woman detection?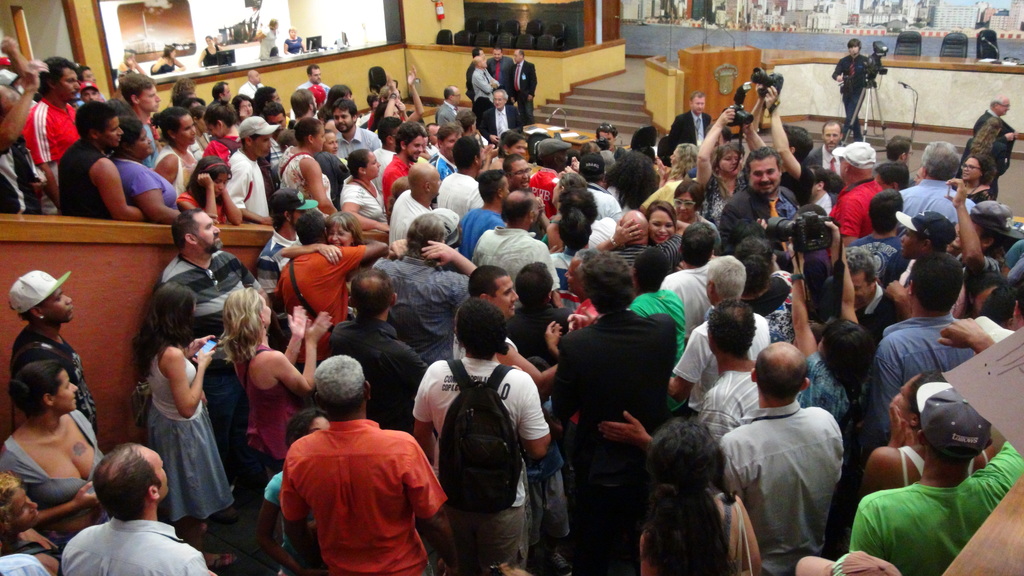
[x1=232, y1=92, x2=259, y2=123]
